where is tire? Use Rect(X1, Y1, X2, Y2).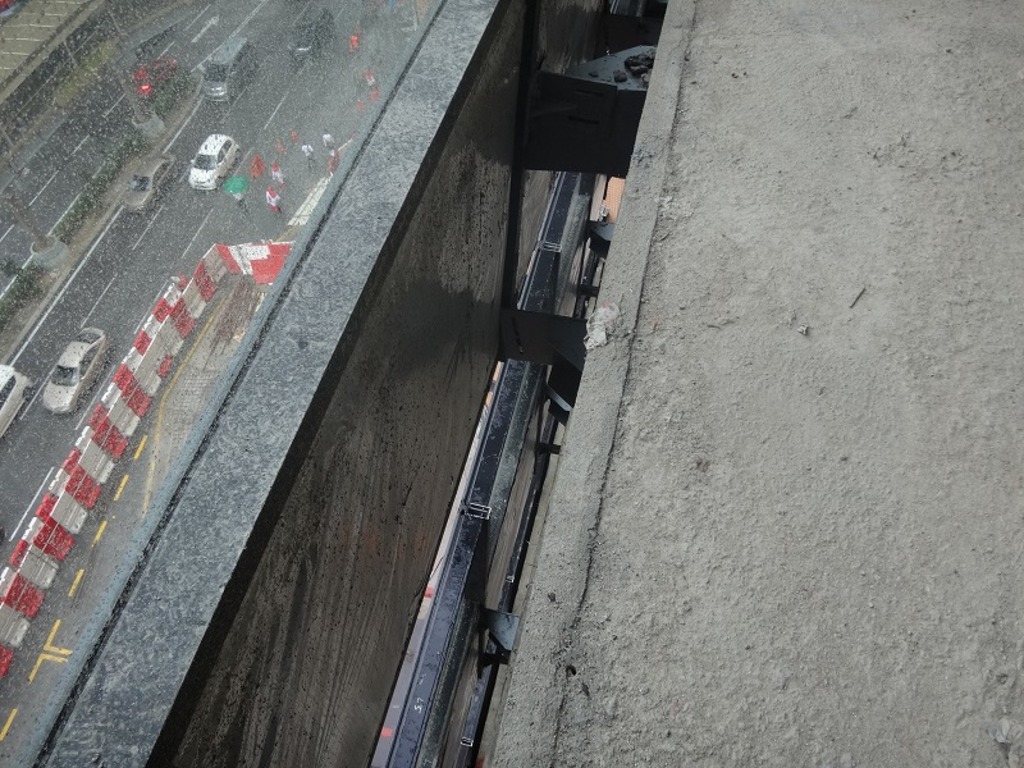
Rect(166, 165, 178, 179).
